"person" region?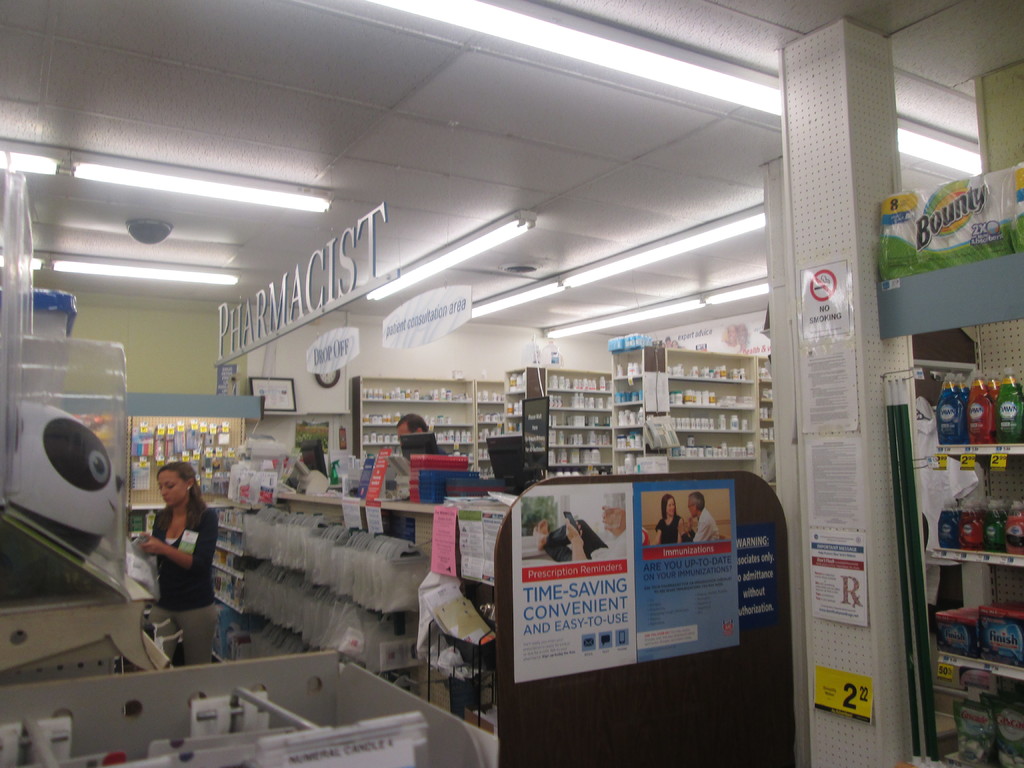
675,489,720,543
